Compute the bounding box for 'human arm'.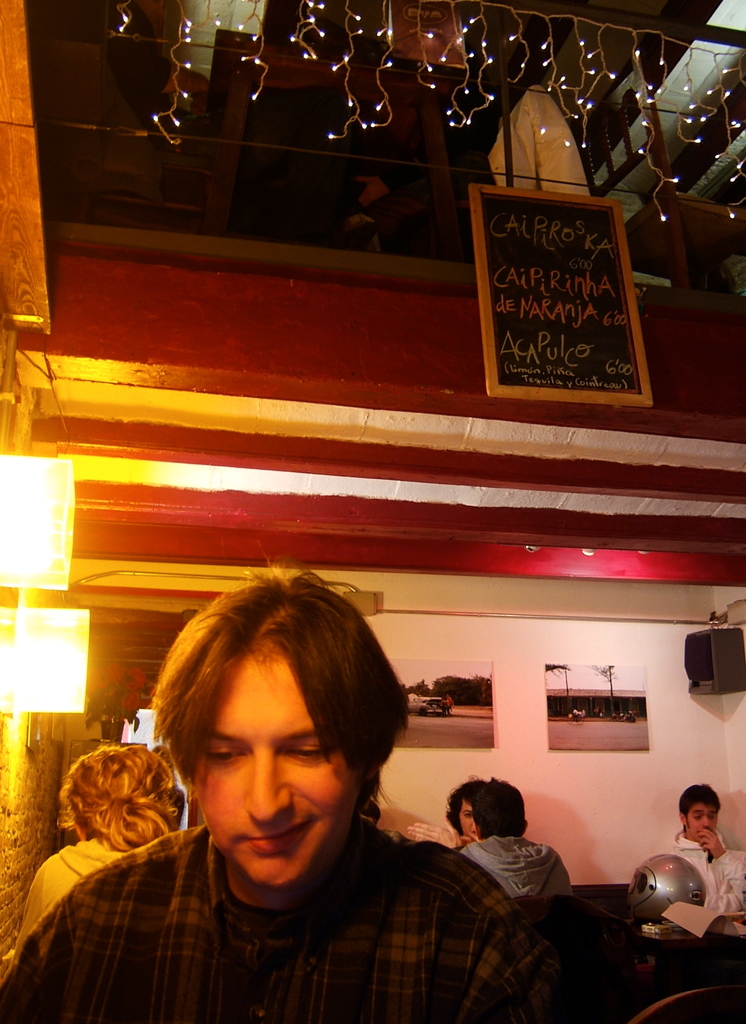
left=0, top=862, right=90, bottom=1023.
